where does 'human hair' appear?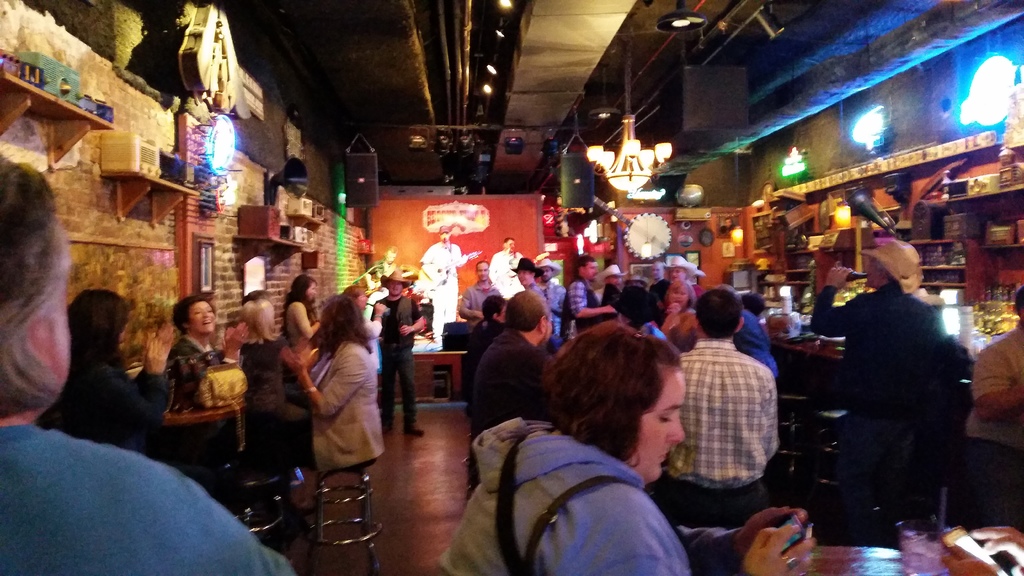
Appears at crop(480, 292, 505, 323).
